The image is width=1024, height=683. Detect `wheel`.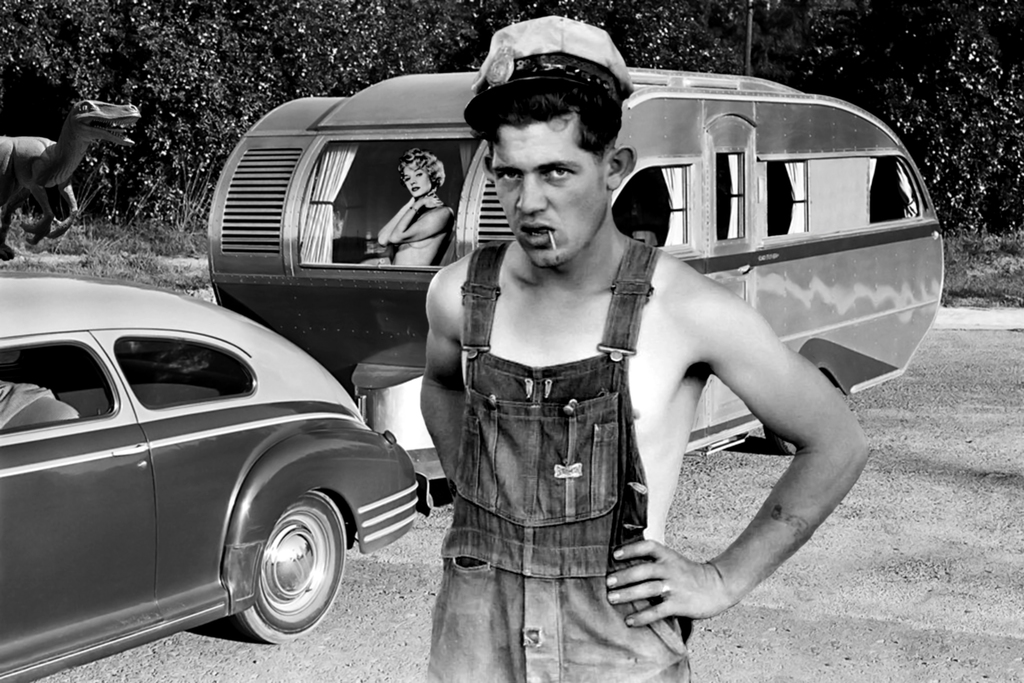
Detection: pyautogui.locateOnScreen(763, 428, 798, 457).
